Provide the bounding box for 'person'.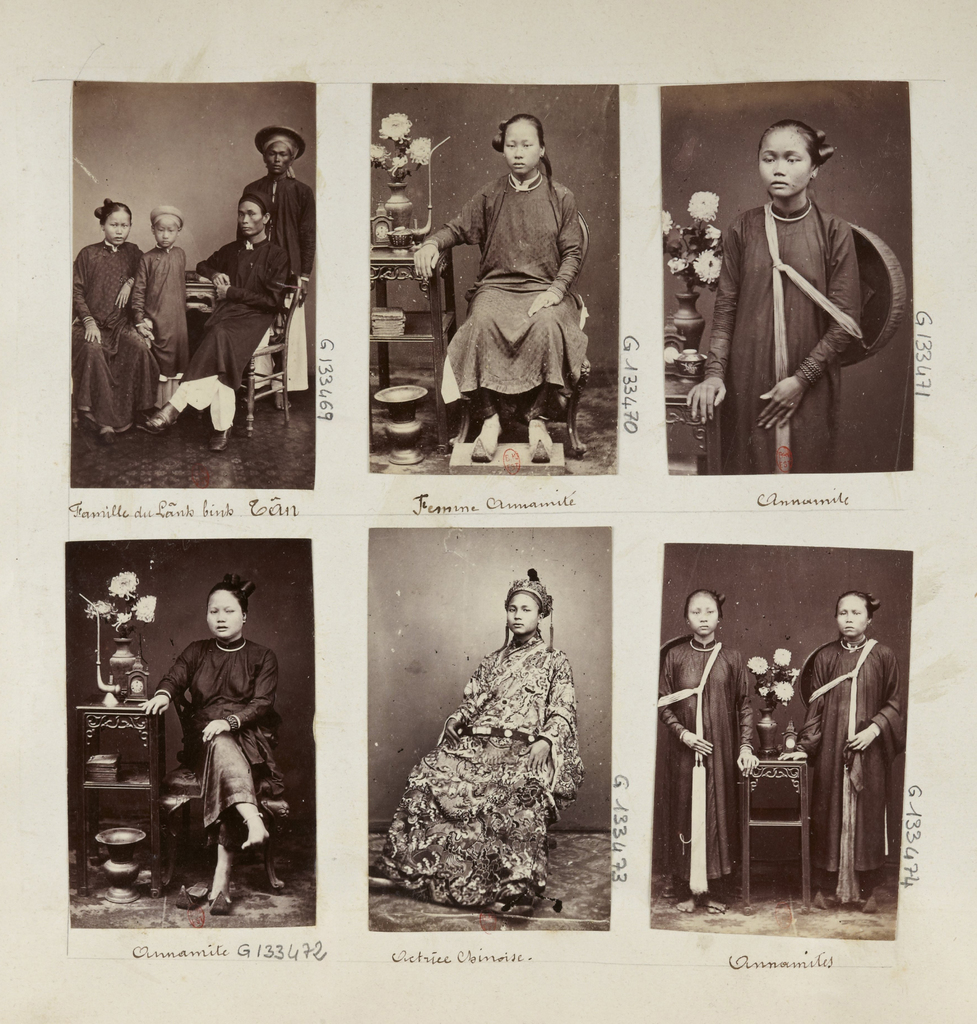
box=[656, 586, 761, 916].
